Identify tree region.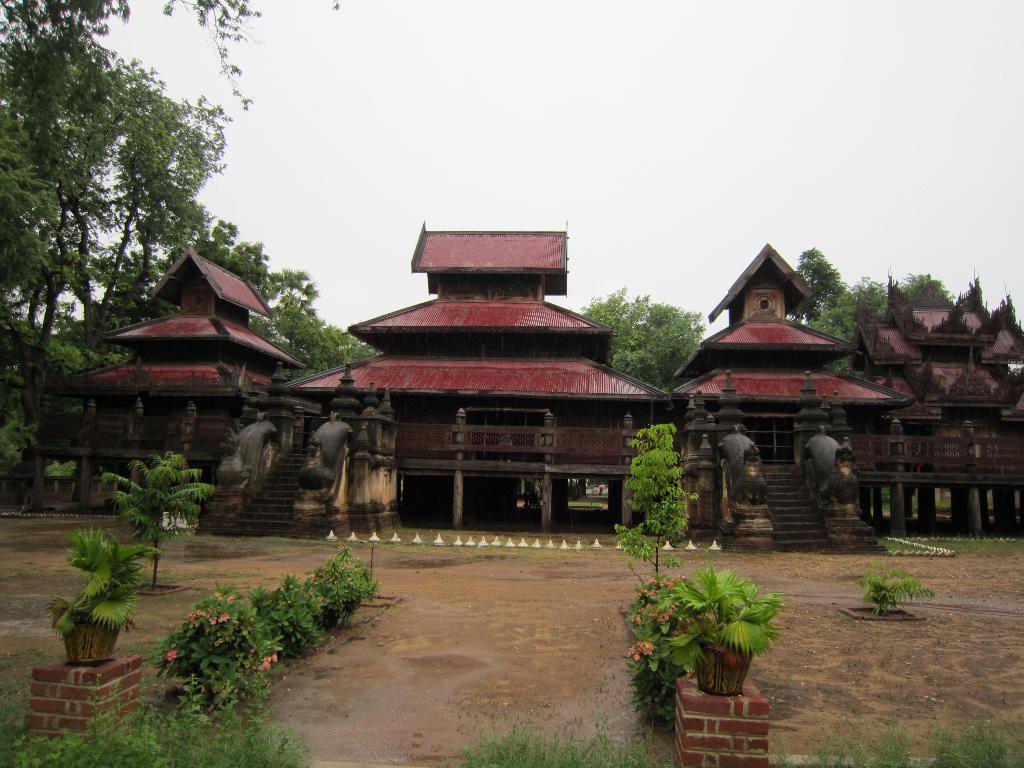
Region: 623, 413, 700, 573.
